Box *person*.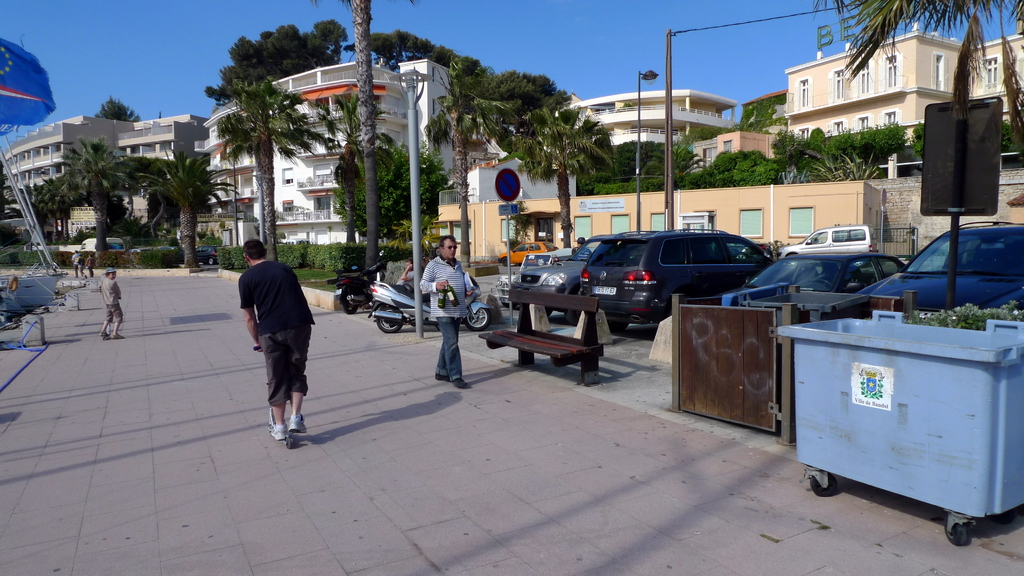
[99,266,125,340].
